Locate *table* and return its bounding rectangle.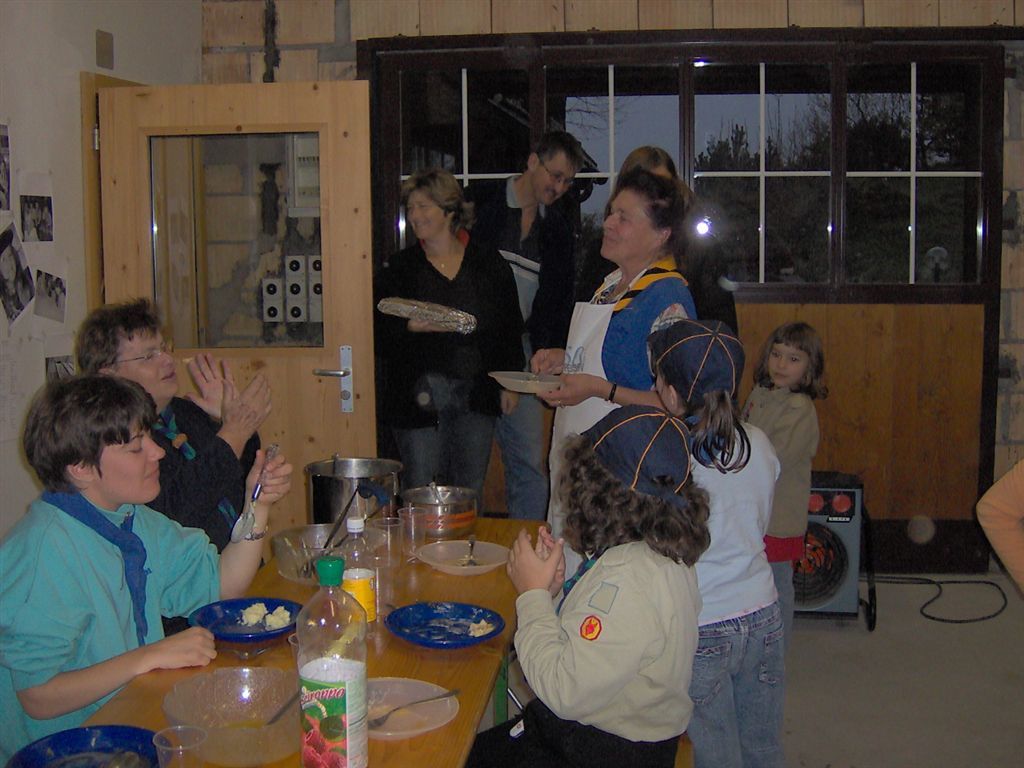
bbox=[45, 499, 545, 767].
